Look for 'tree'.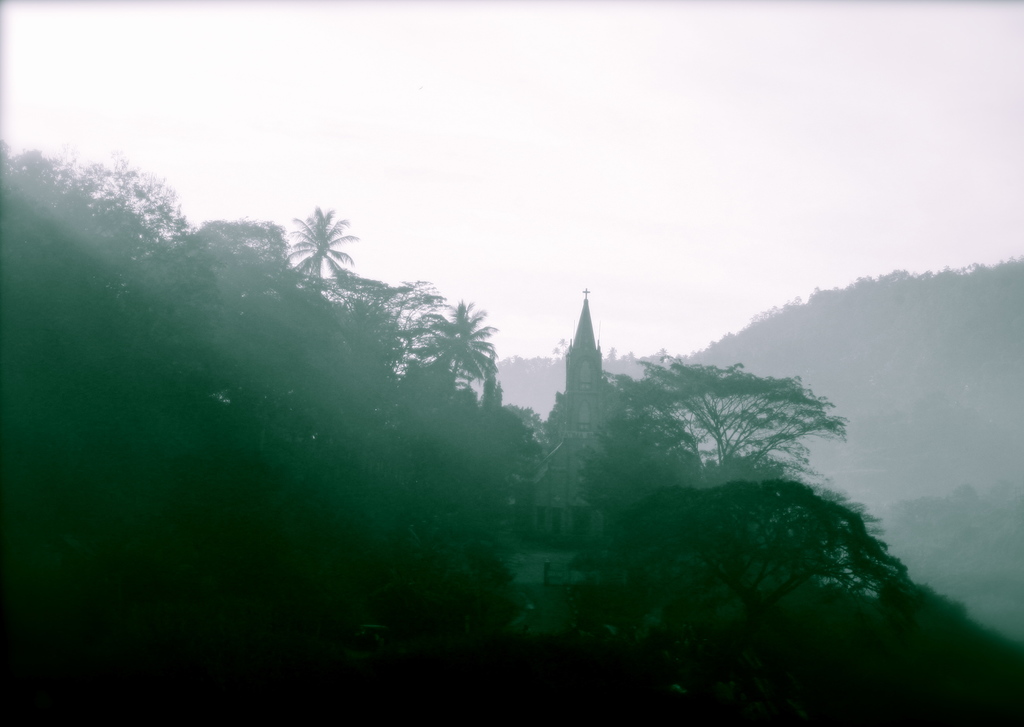
Found: l=282, t=185, r=360, b=294.
